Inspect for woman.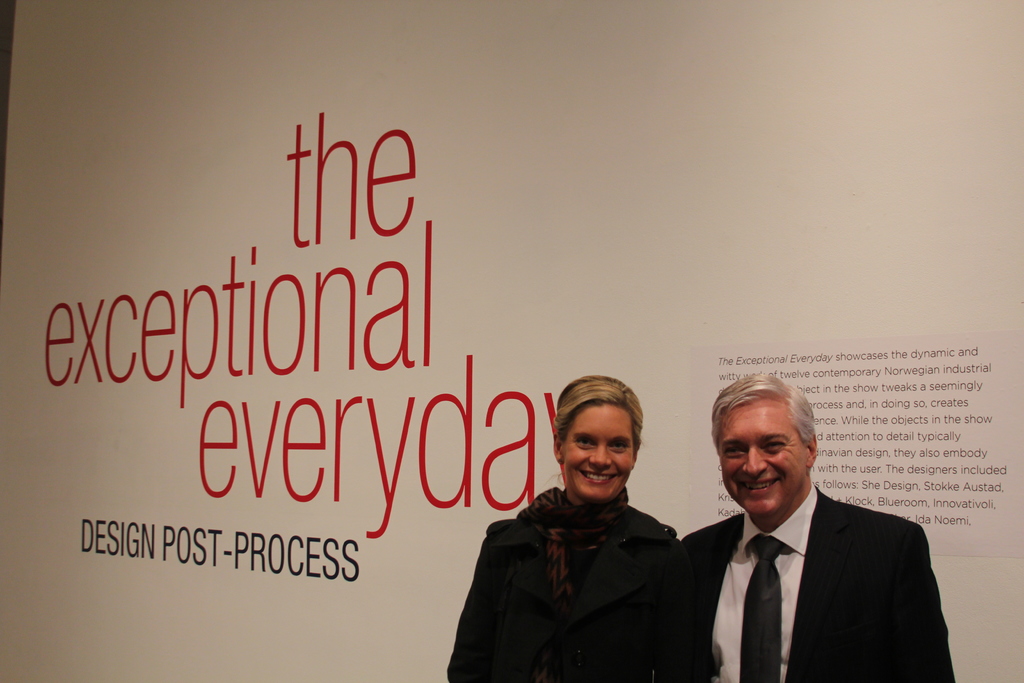
Inspection: box=[446, 377, 683, 682].
